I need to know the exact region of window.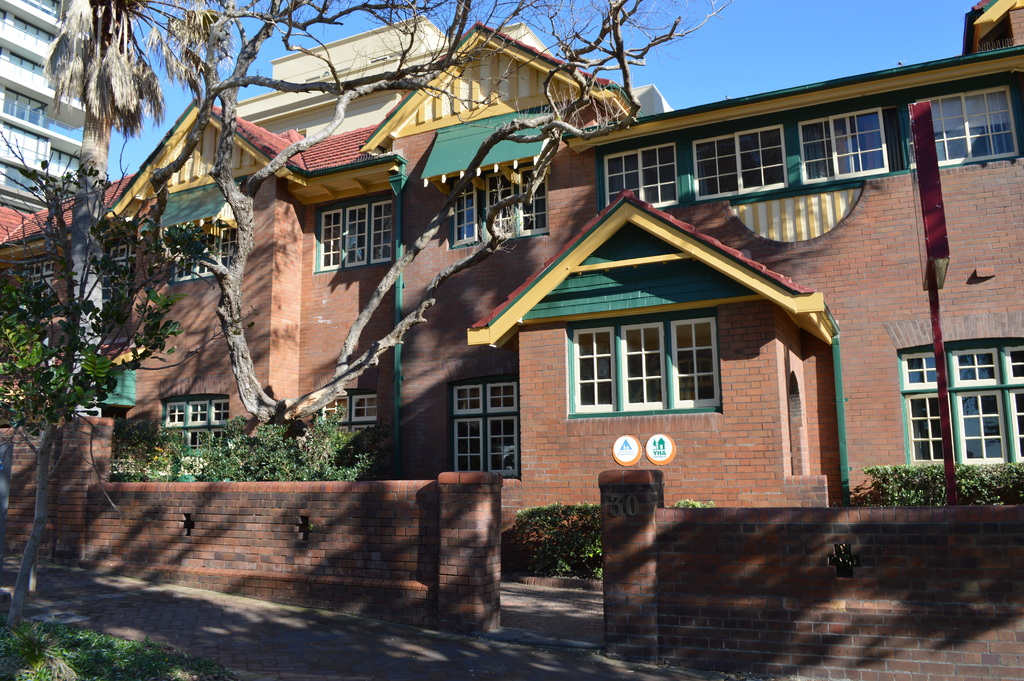
Region: pyautogui.locateOnScreen(152, 397, 230, 470).
